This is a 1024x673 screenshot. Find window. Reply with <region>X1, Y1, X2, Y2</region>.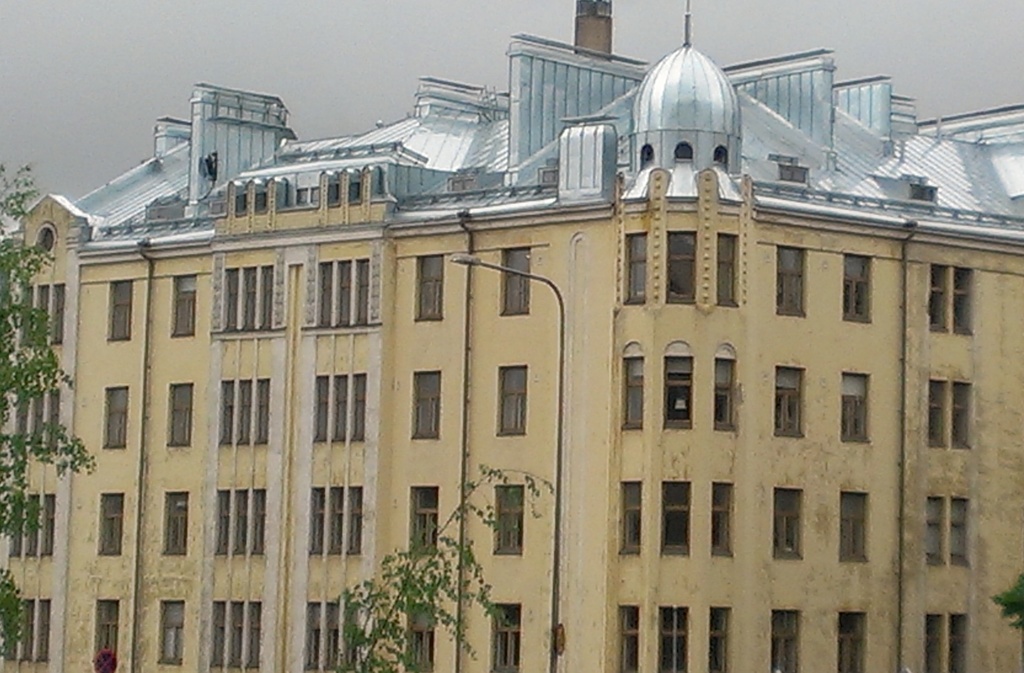
<region>491, 603, 518, 672</region>.
